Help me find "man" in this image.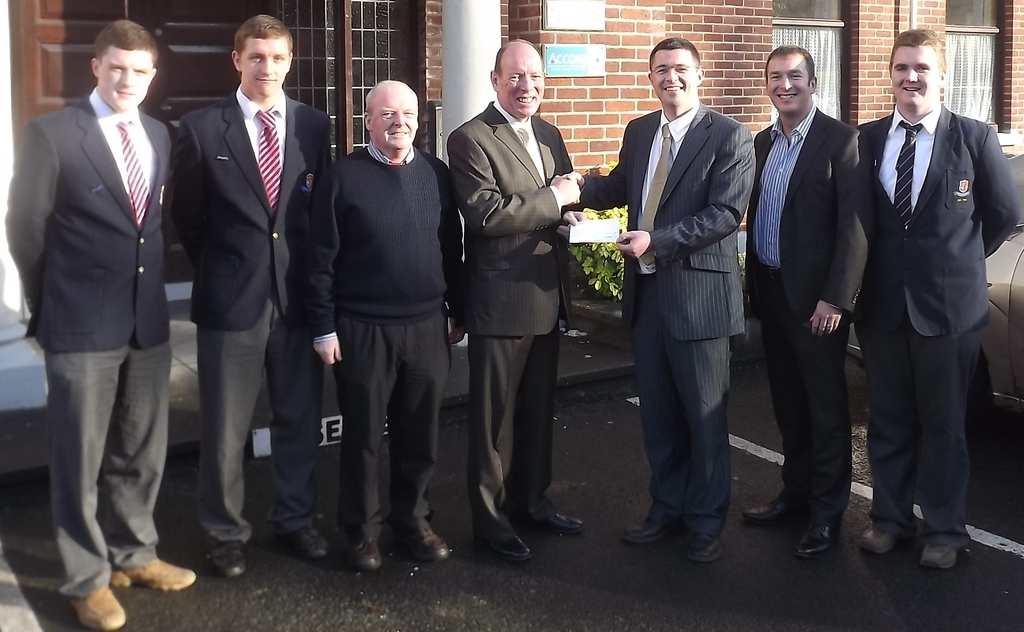
Found it: 565/32/766/561.
